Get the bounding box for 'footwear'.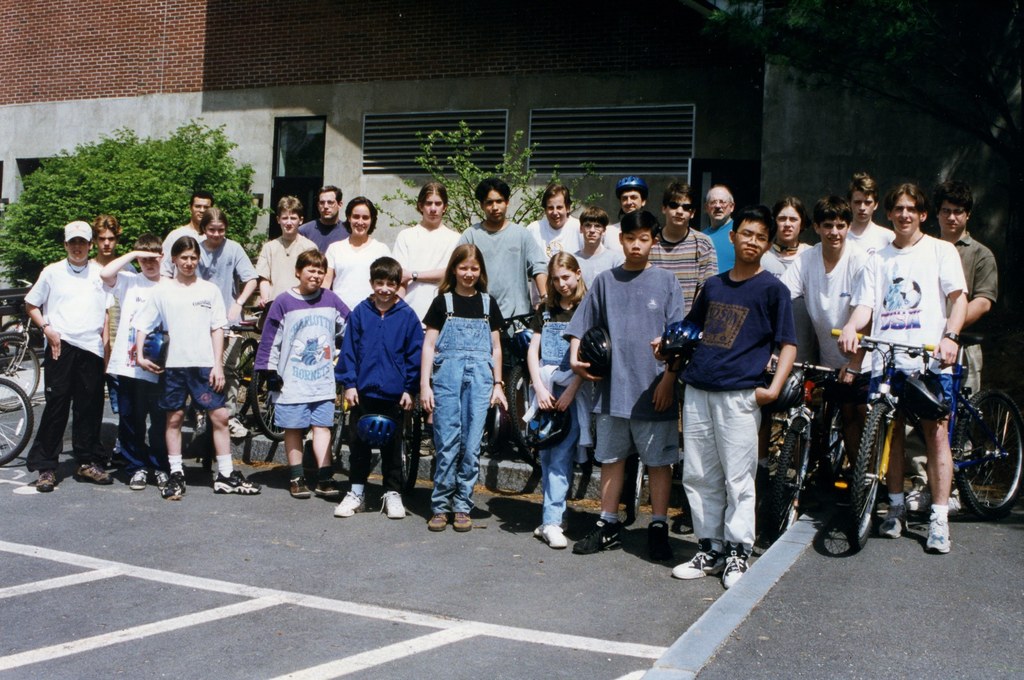
bbox(35, 470, 58, 494).
